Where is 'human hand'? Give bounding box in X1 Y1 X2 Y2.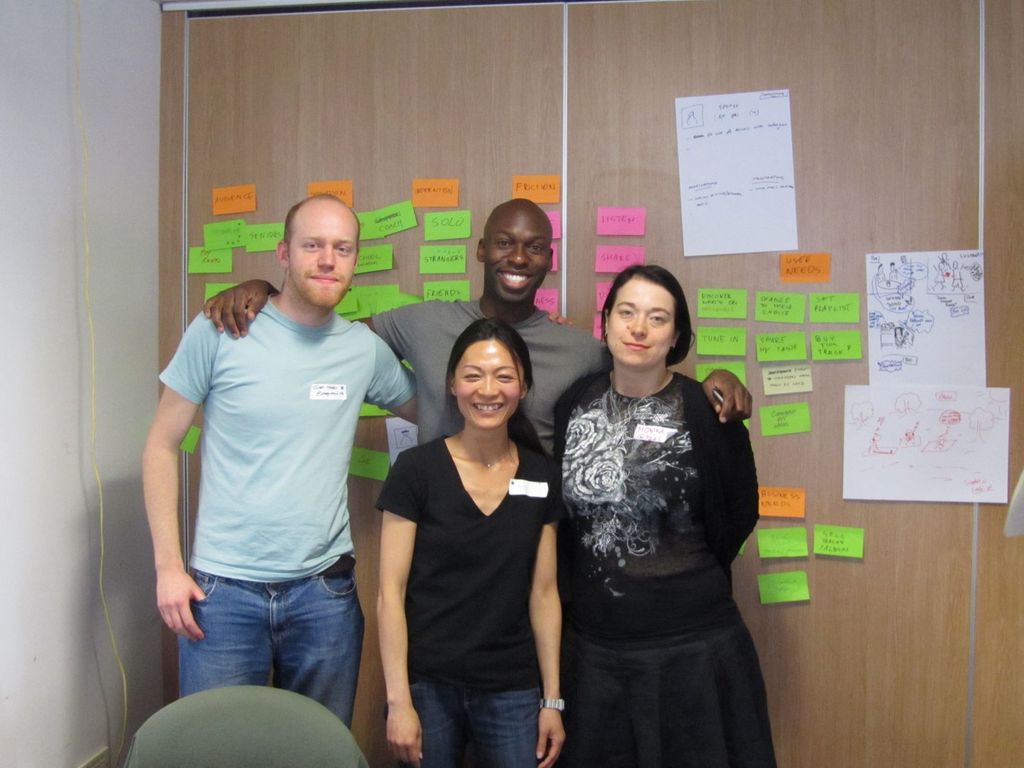
534 708 568 767.
